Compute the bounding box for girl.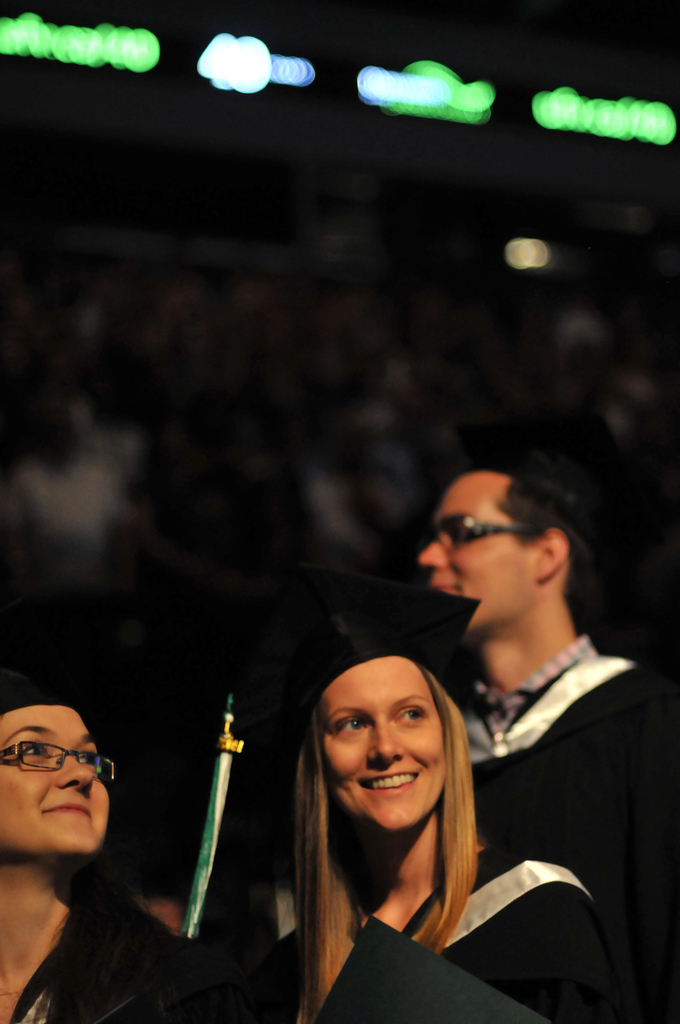
0 688 193 1023.
